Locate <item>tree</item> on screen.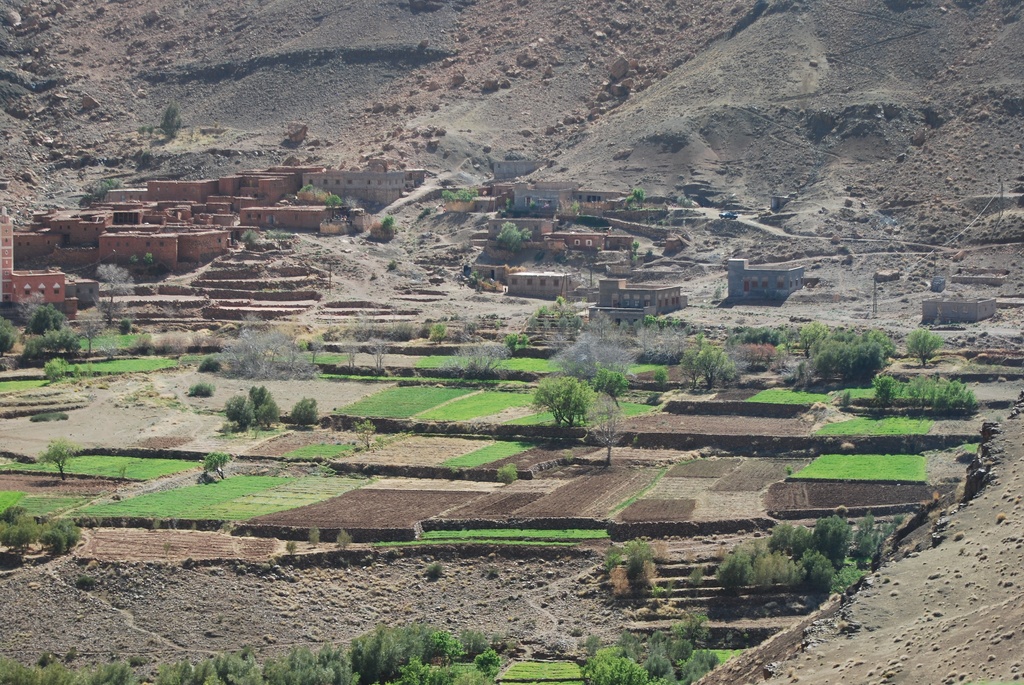
On screen at bbox=(556, 305, 649, 371).
